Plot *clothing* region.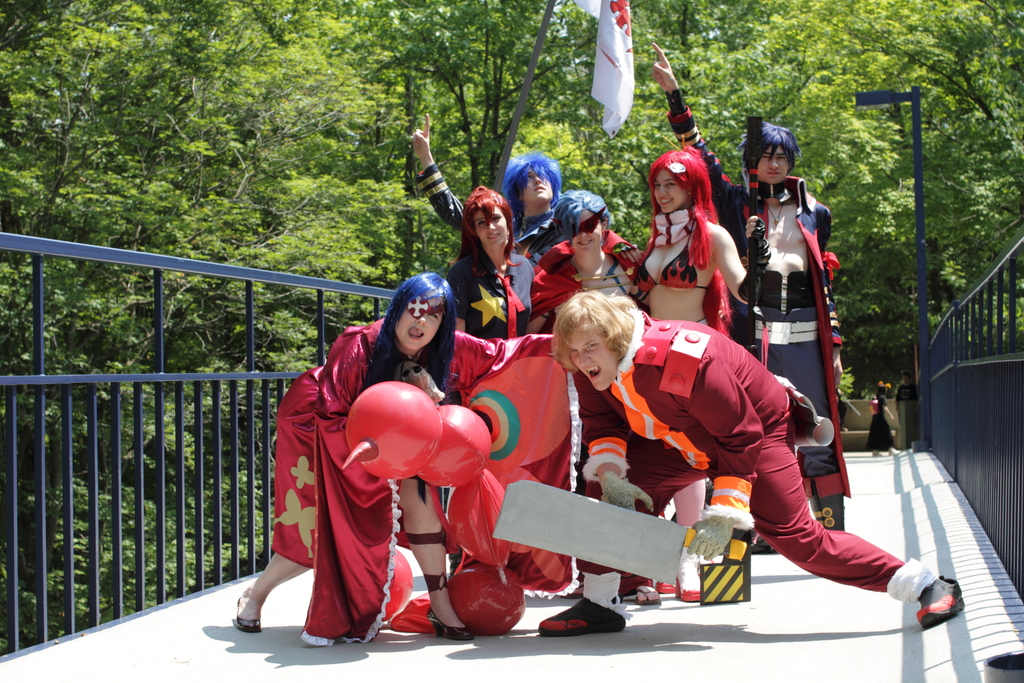
Plotted at (left=573, top=314, right=933, bottom=600).
